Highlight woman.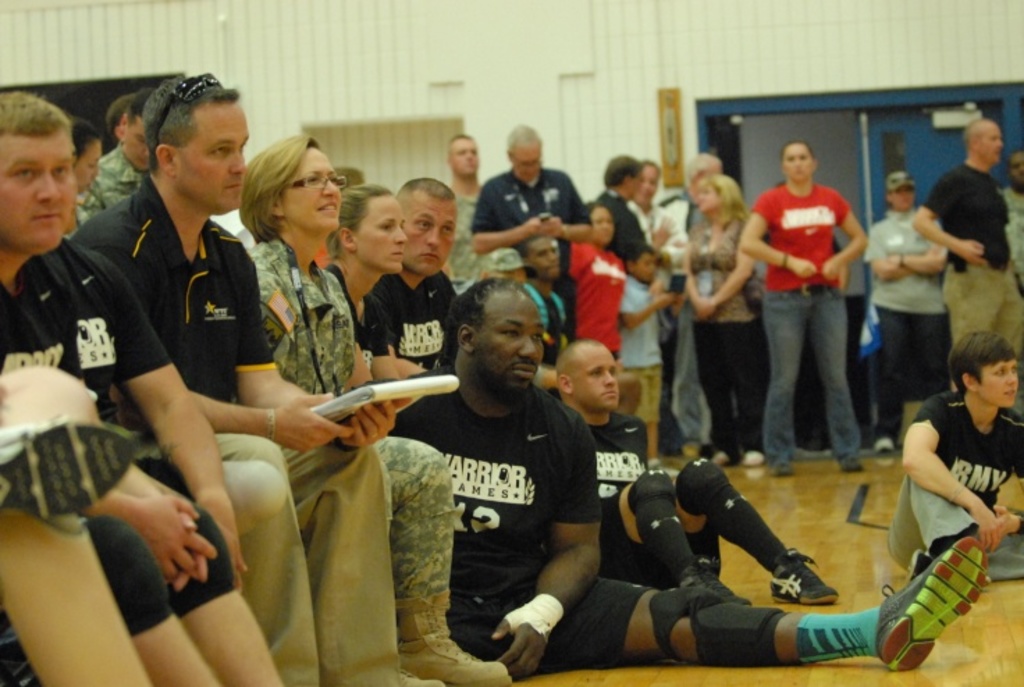
Highlighted region: [left=243, top=134, right=513, bottom=686].
